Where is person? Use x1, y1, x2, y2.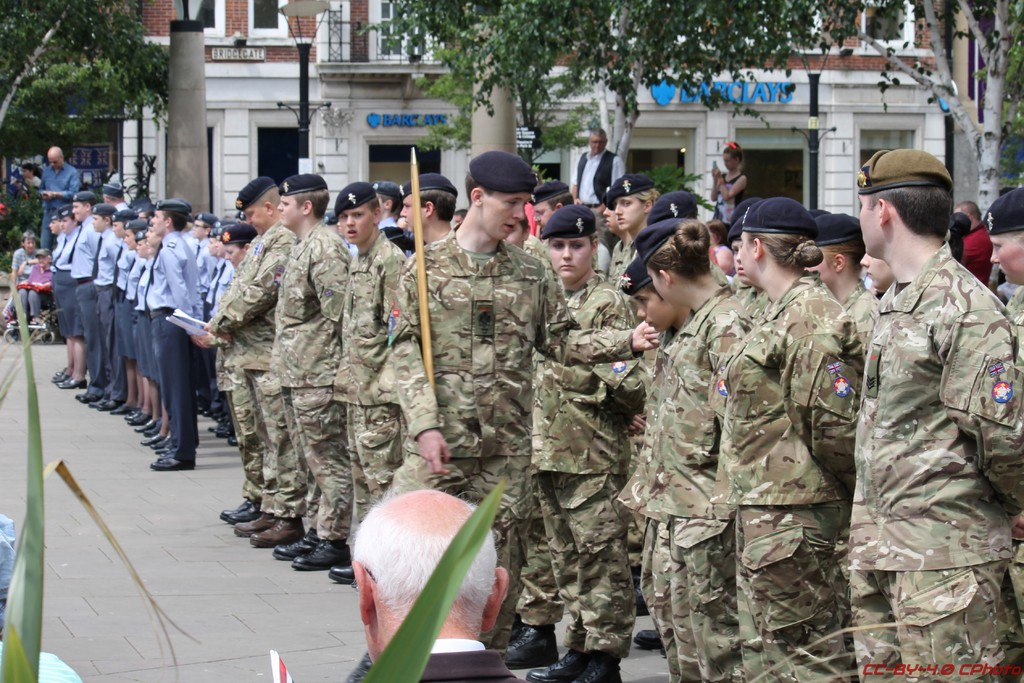
72, 207, 121, 401.
